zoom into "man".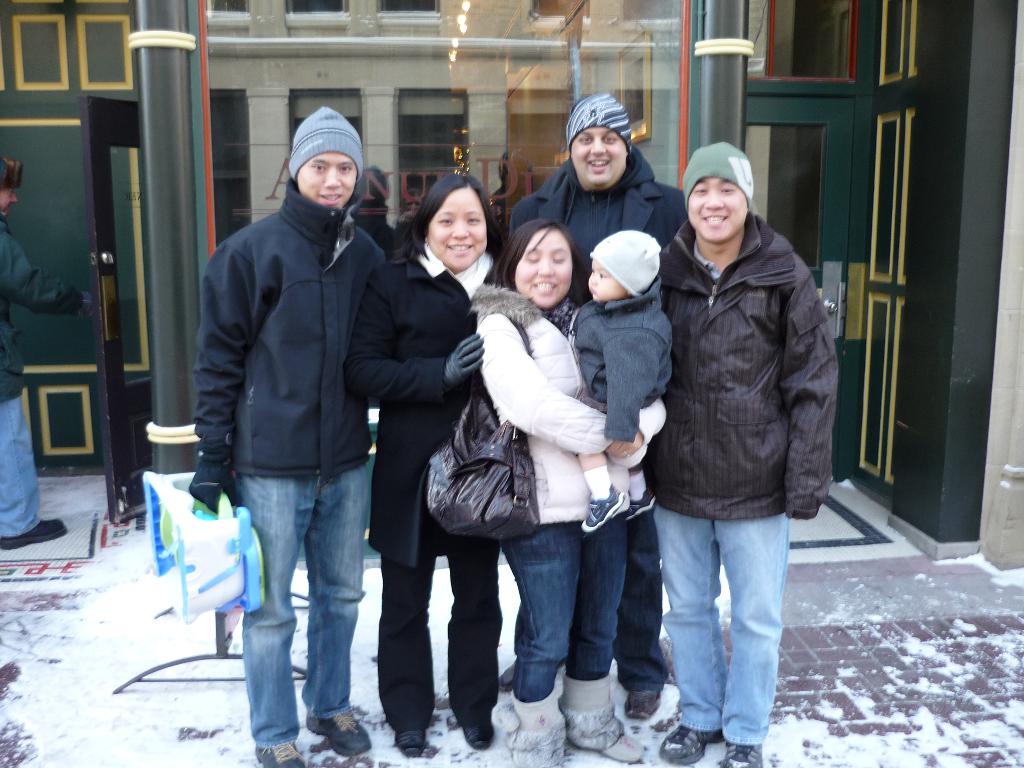
Zoom target: x1=620, y1=131, x2=844, y2=727.
